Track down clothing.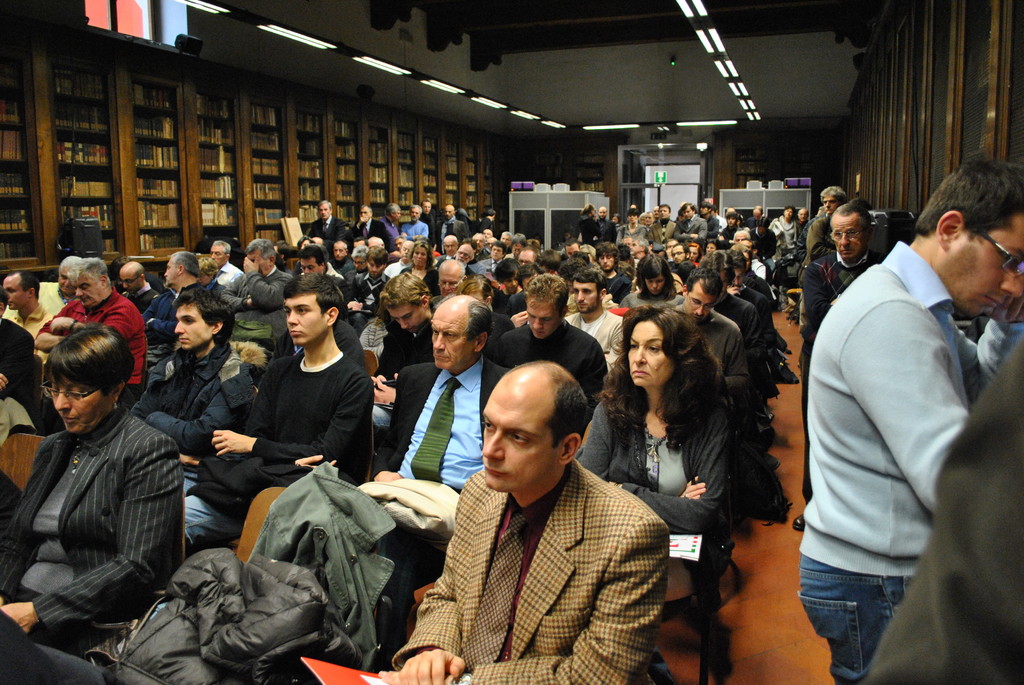
Tracked to <box>378,319,430,459</box>.
